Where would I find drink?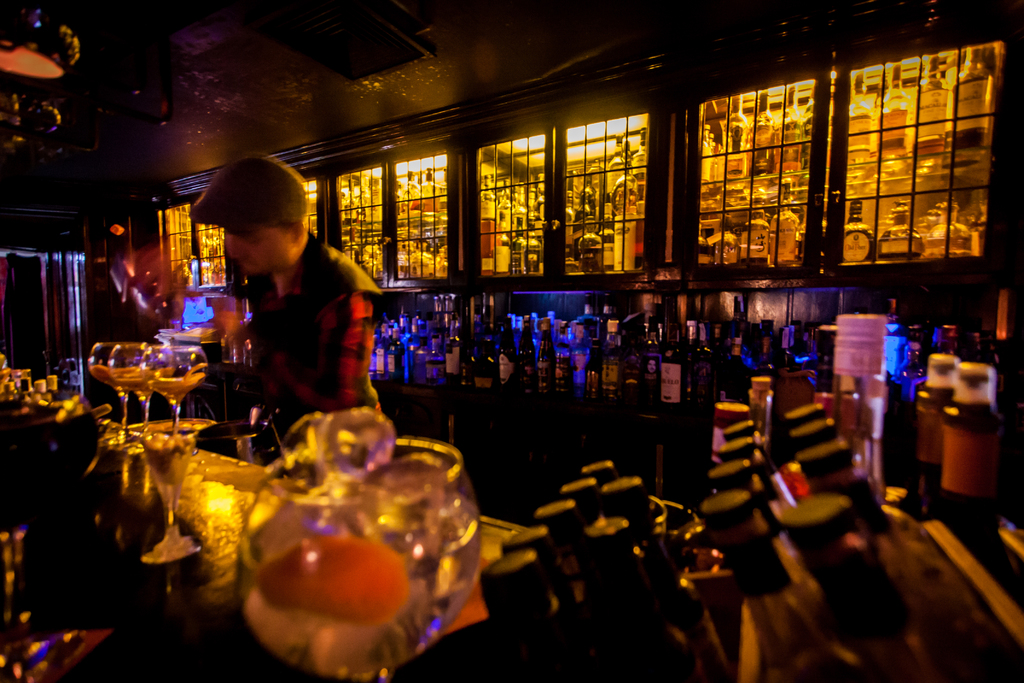
At BBox(600, 342, 626, 394).
